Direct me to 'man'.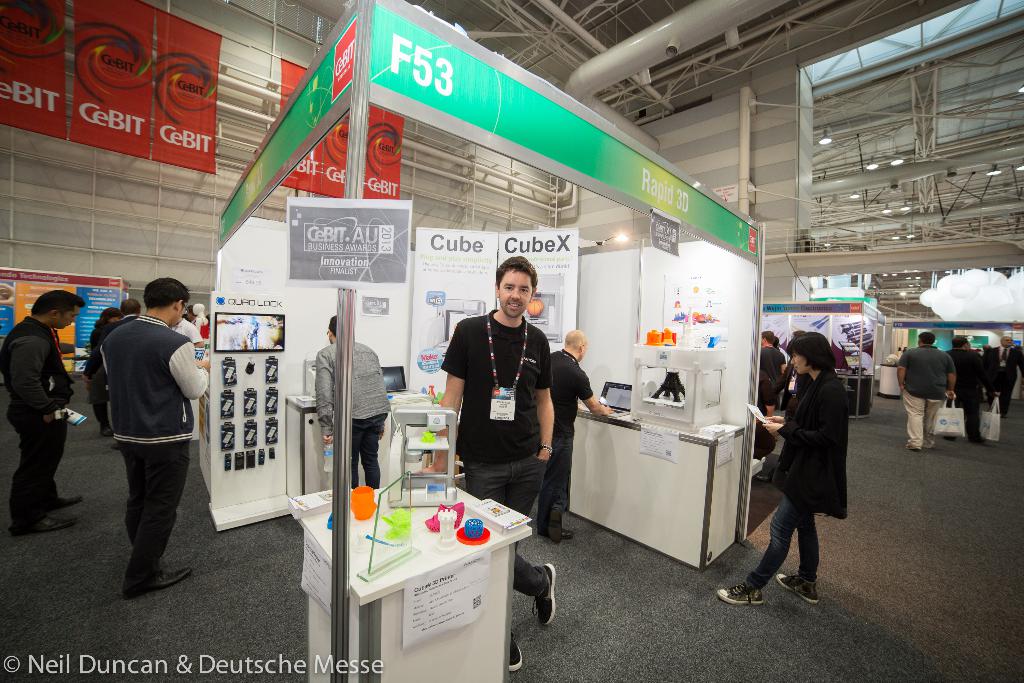
Direction: (85, 306, 124, 436).
